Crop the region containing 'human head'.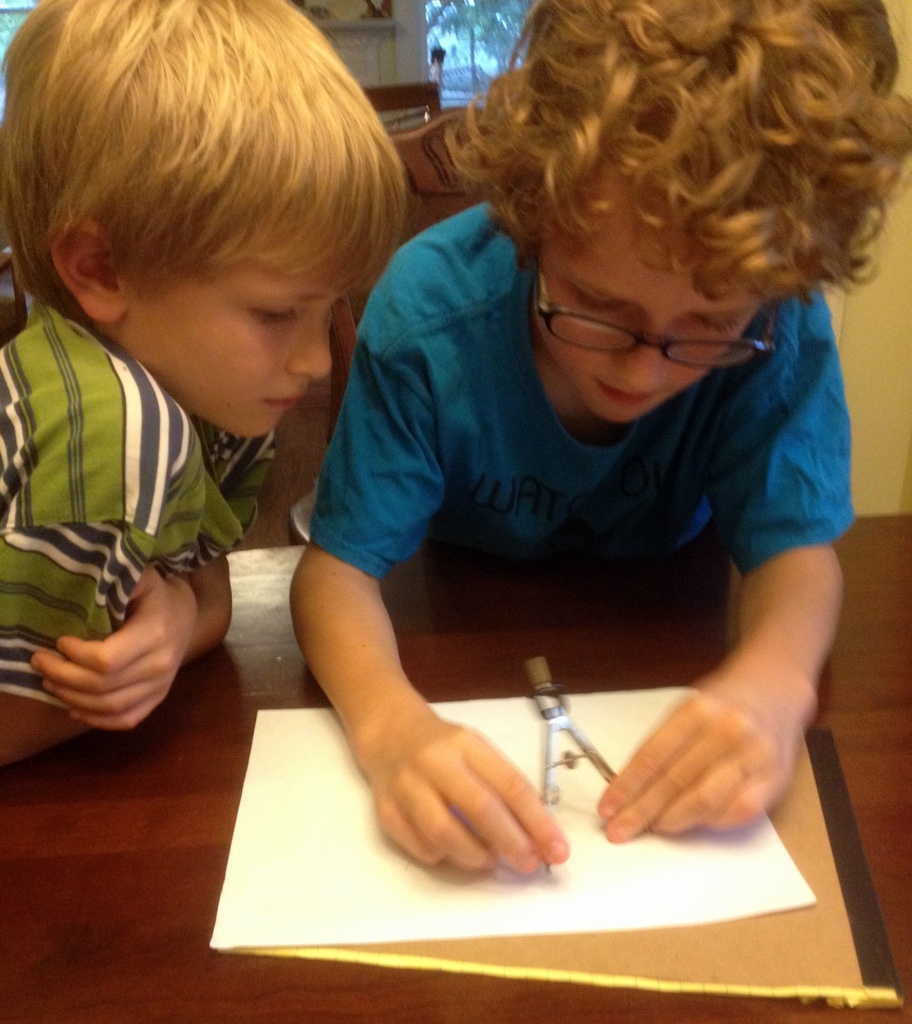
Crop region: left=15, top=6, right=413, bottom=463.
